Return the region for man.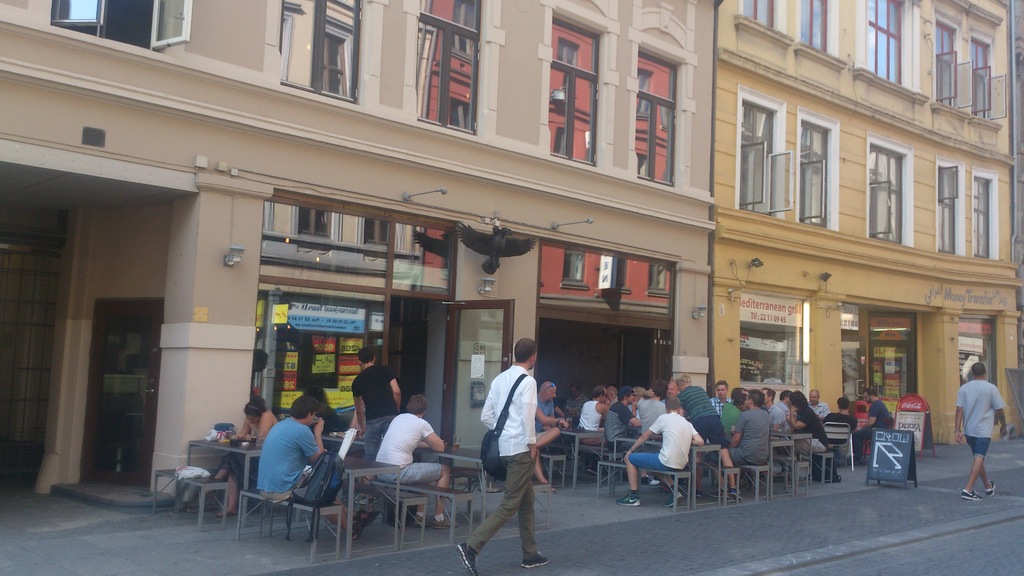
<region>446, 337, 552, 575</region>.
